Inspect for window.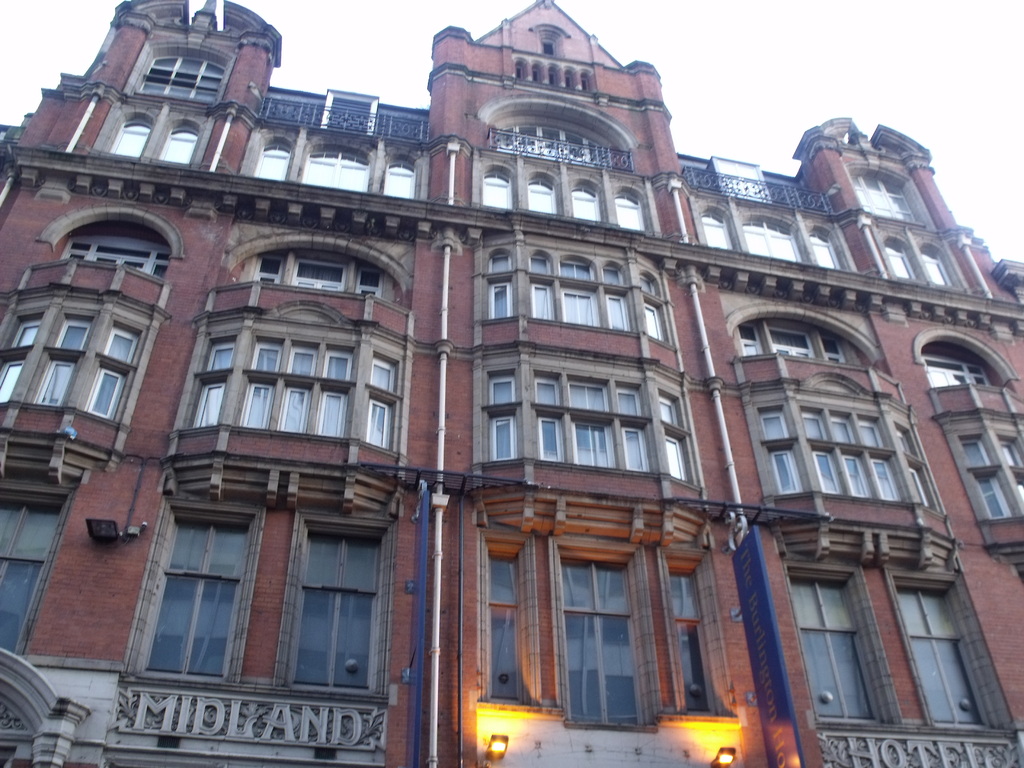
Inspection: {"left": 488, "top": 419, "right": 517, "bottom": 461}.
